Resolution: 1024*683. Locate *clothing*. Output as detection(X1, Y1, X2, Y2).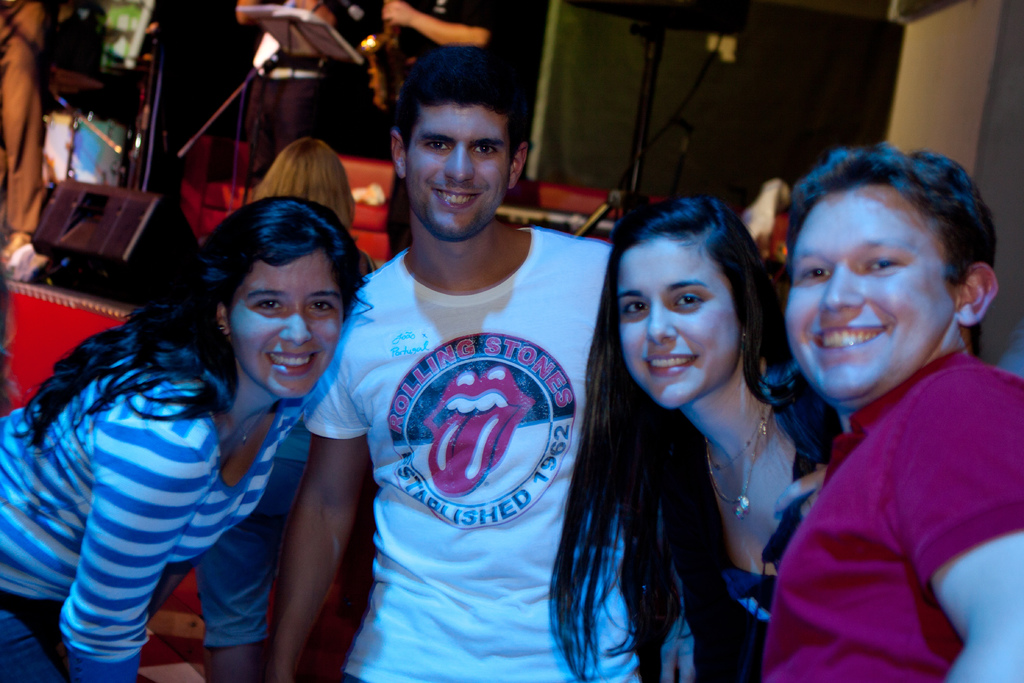
detection(0, 335, 307, 678).
